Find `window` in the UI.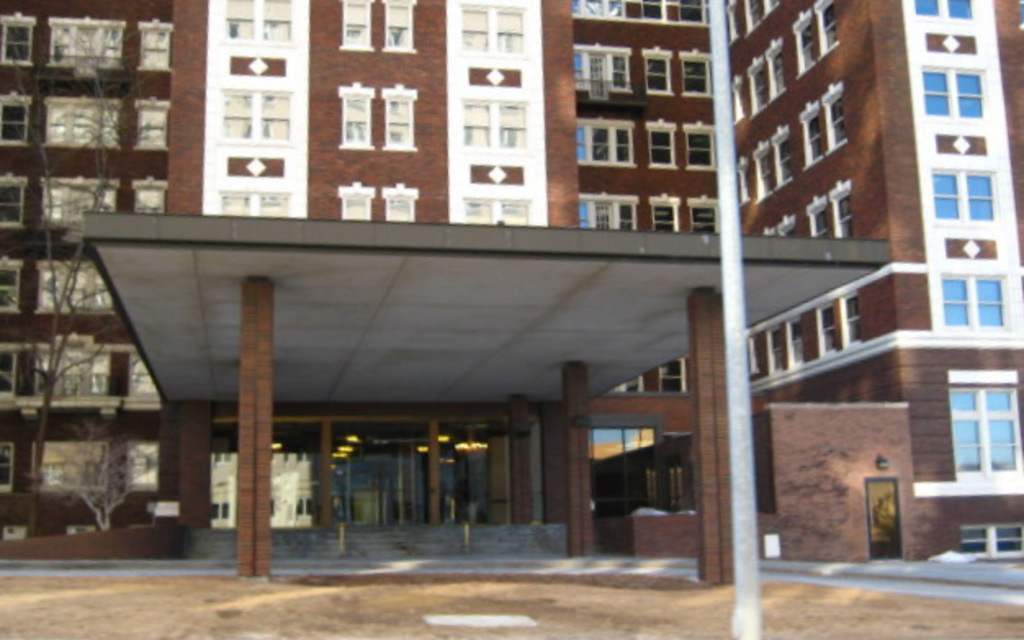
UI element at box(460, 97, 486, 146).
